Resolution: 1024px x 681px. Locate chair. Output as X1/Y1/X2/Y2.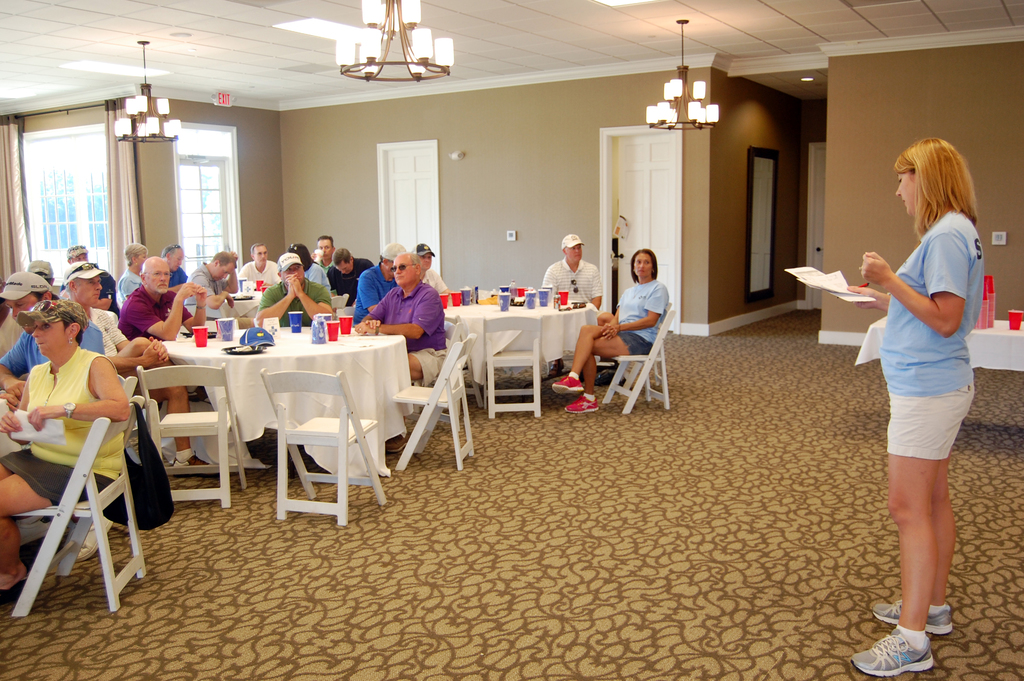
392/331/480/473.
